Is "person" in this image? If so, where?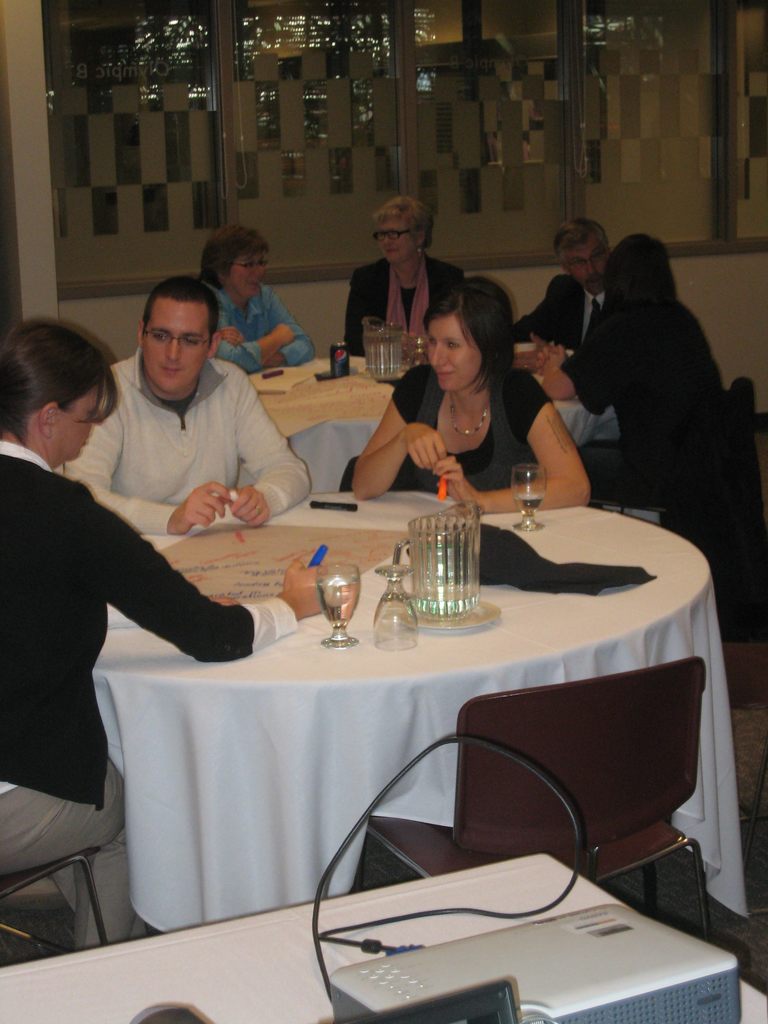
Yes, at [x1=0, y1=310, x2=339, y2=937].
